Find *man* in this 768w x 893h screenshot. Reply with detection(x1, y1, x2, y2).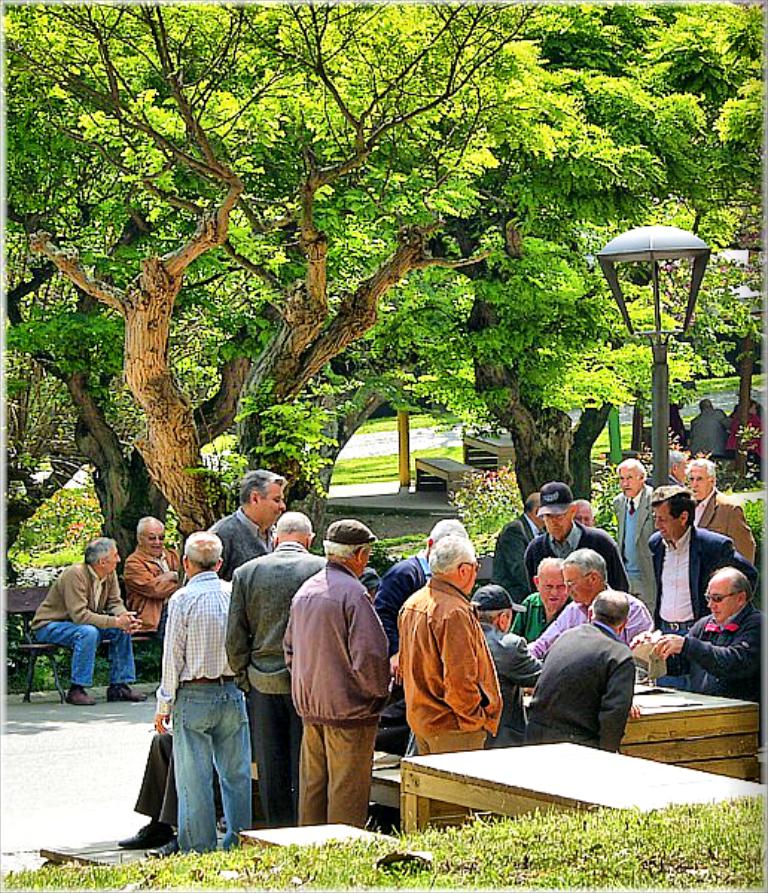
detection(116, 510, 186, 640).
